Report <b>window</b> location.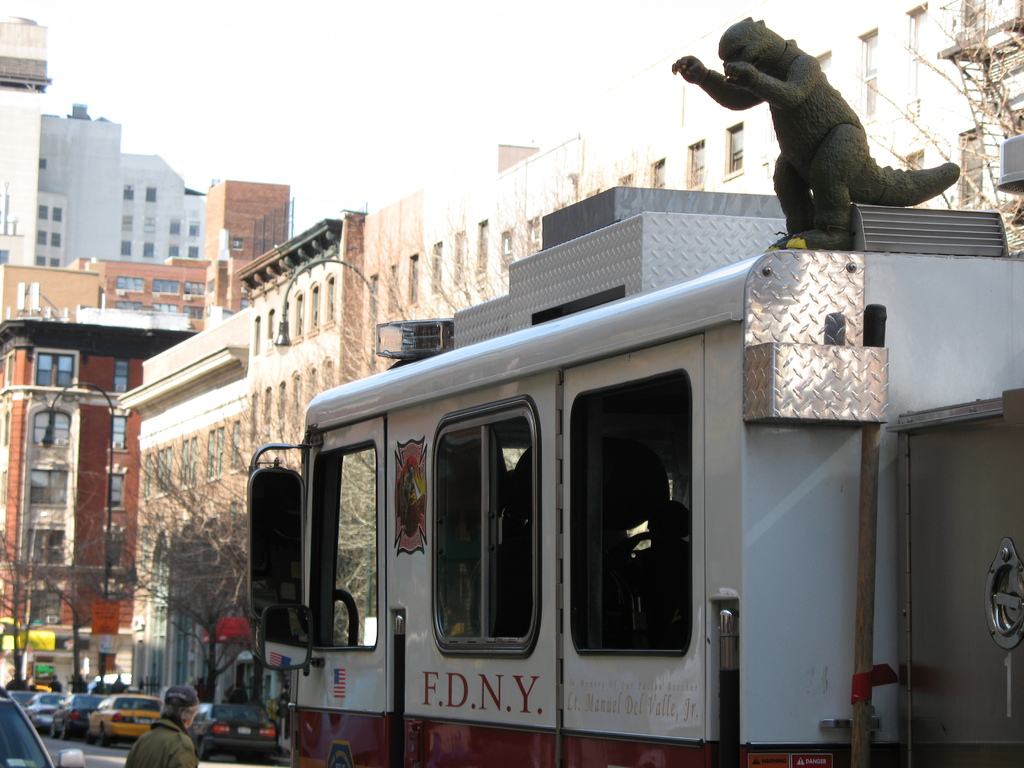
Report: bbox=(369, 268, 381, 324).
